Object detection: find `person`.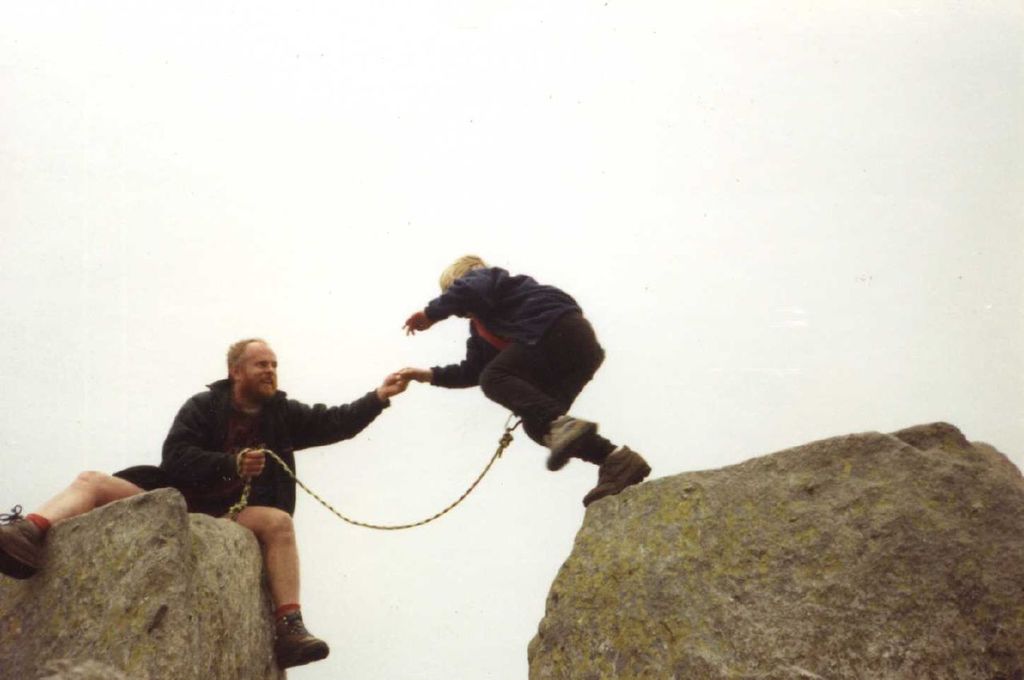
bbox=[390, 250, 650, 505].
